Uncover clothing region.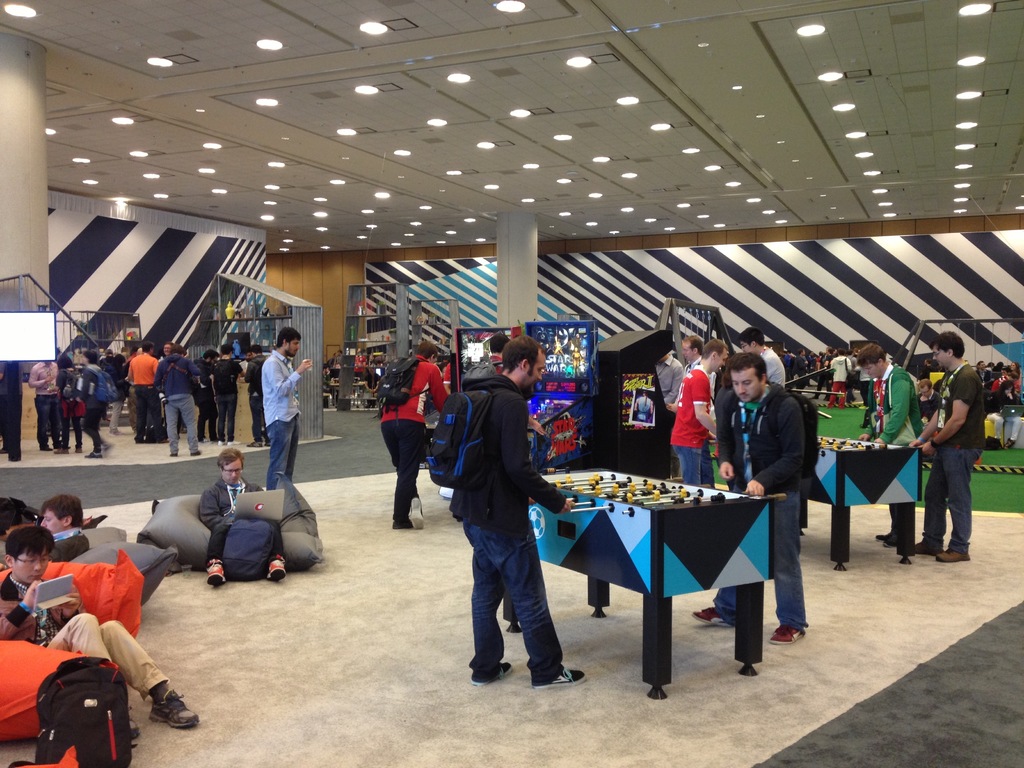
Uncovered: select_region(200, 482, 273, 577).
